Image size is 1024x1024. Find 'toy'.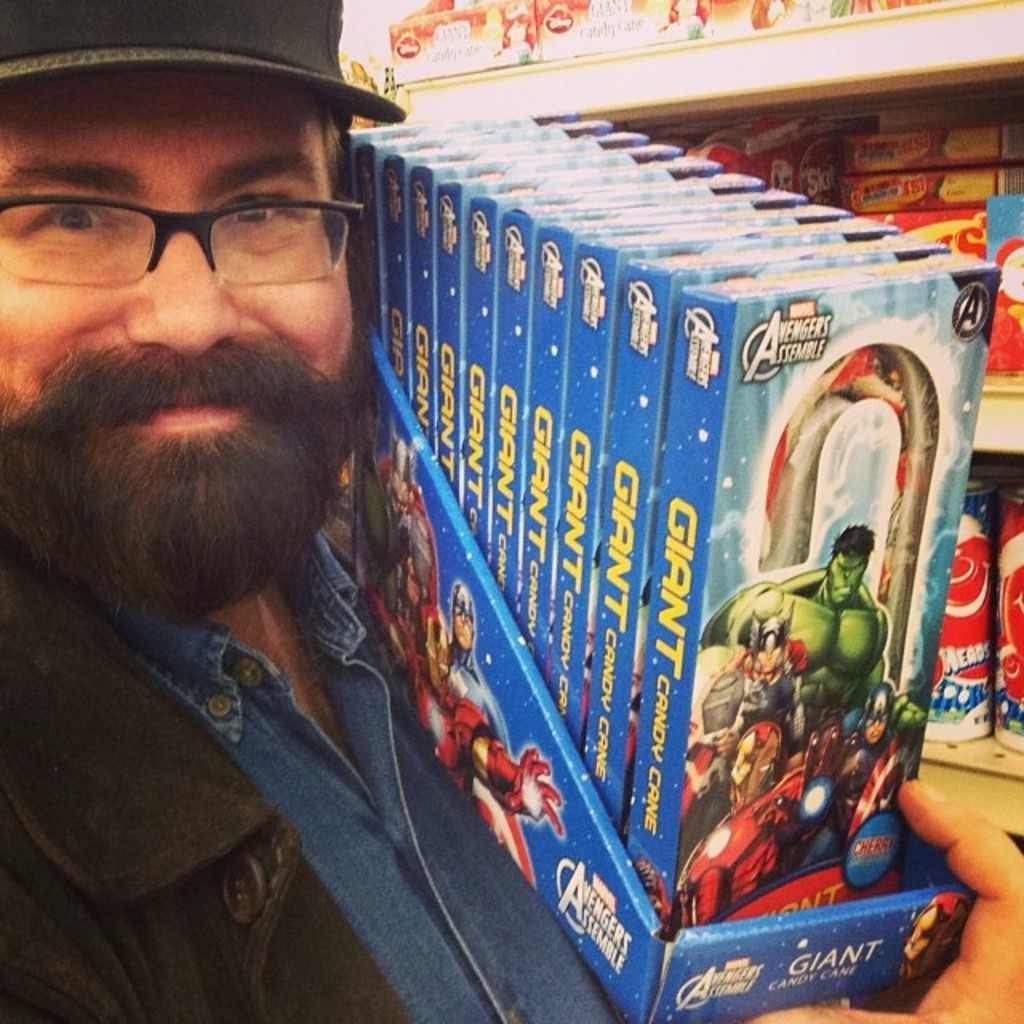
{"x1": 691, "y1": 526, "x2": 918, "y2": 846}.
